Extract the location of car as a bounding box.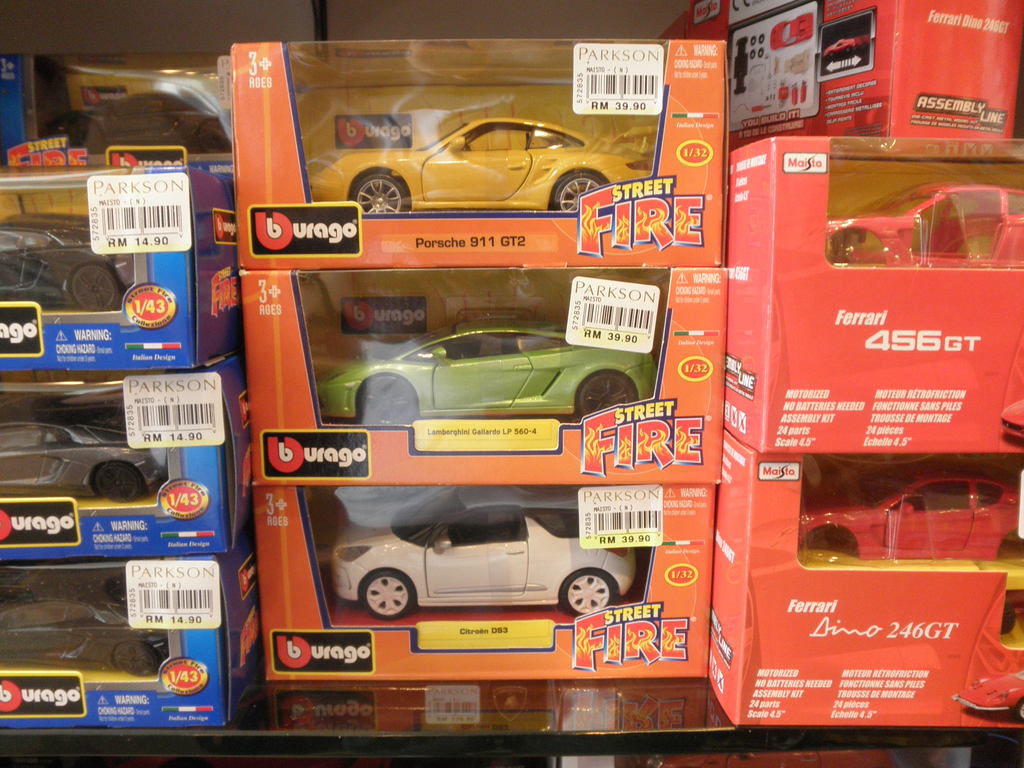
<box>340,298,638,459</box>.
